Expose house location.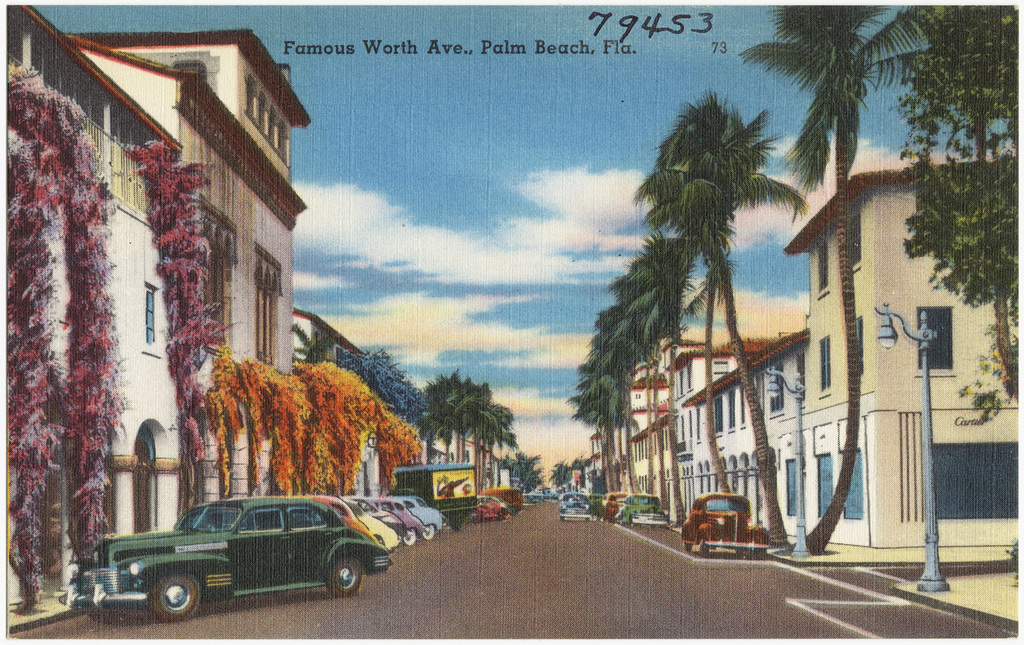
Exposed at BBox(496, 437, 531, 513).
